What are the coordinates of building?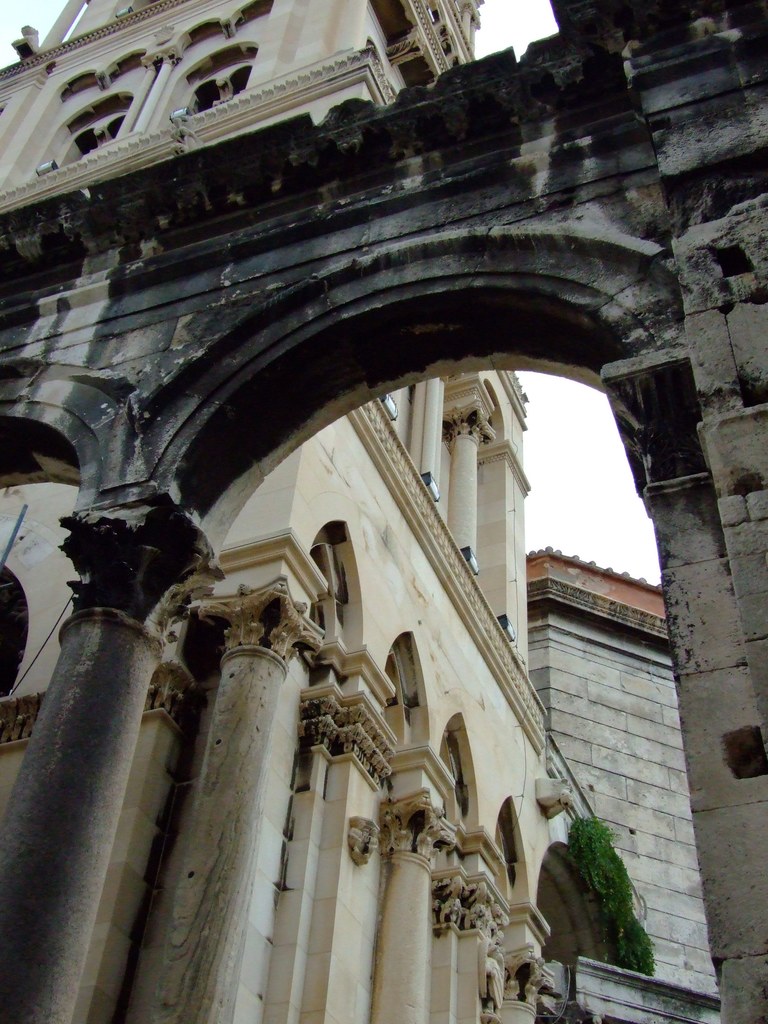
{"x1": 0, "y1": 0, "x2": 765, "y2": 1023}.
